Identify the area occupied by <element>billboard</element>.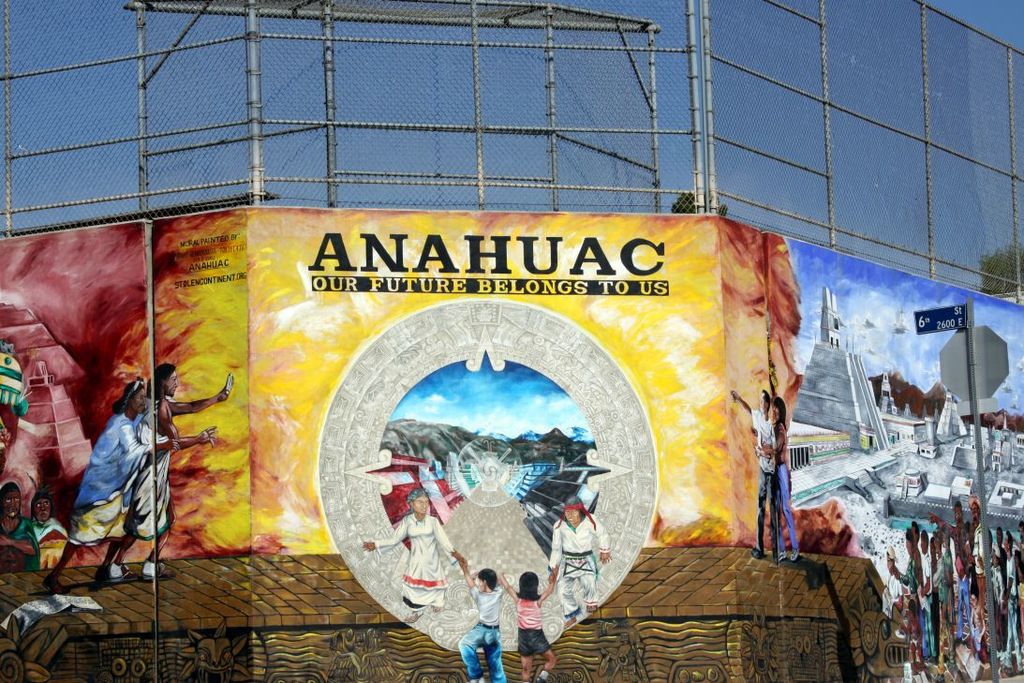
Area: rect(249, 211, 770, 555).
